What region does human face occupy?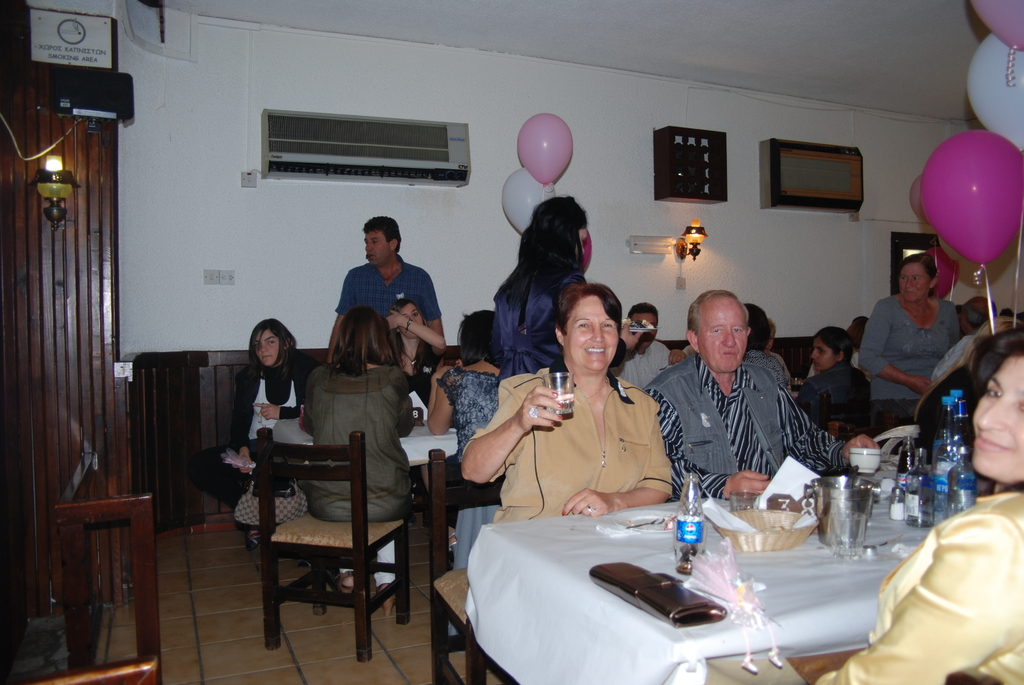
255 327 277 363.
